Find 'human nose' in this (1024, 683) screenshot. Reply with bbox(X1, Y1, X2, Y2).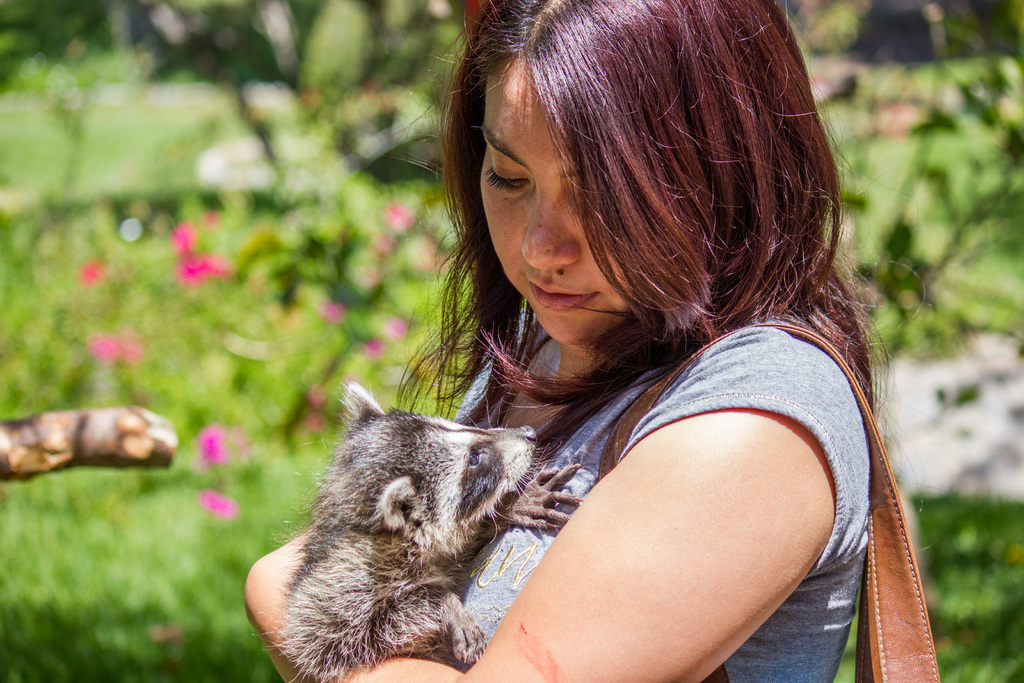
bbox(519, 190, 578, 265).
